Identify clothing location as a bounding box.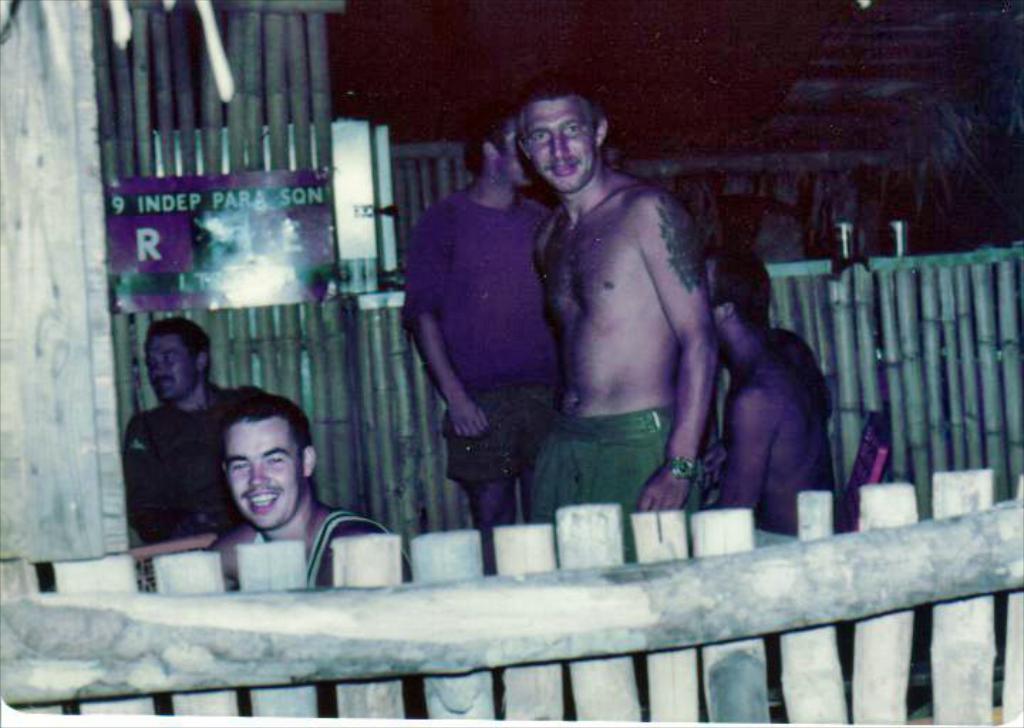
rect(302, 512, 425, 597).
